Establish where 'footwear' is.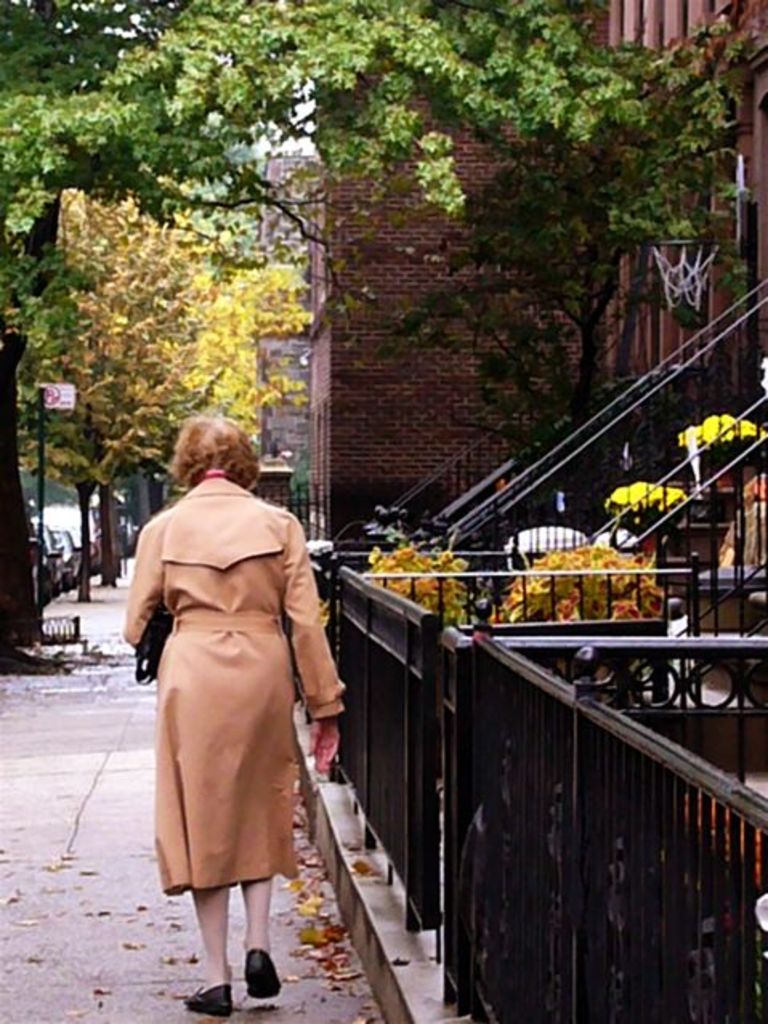
Established at 242 945 289 1006.
